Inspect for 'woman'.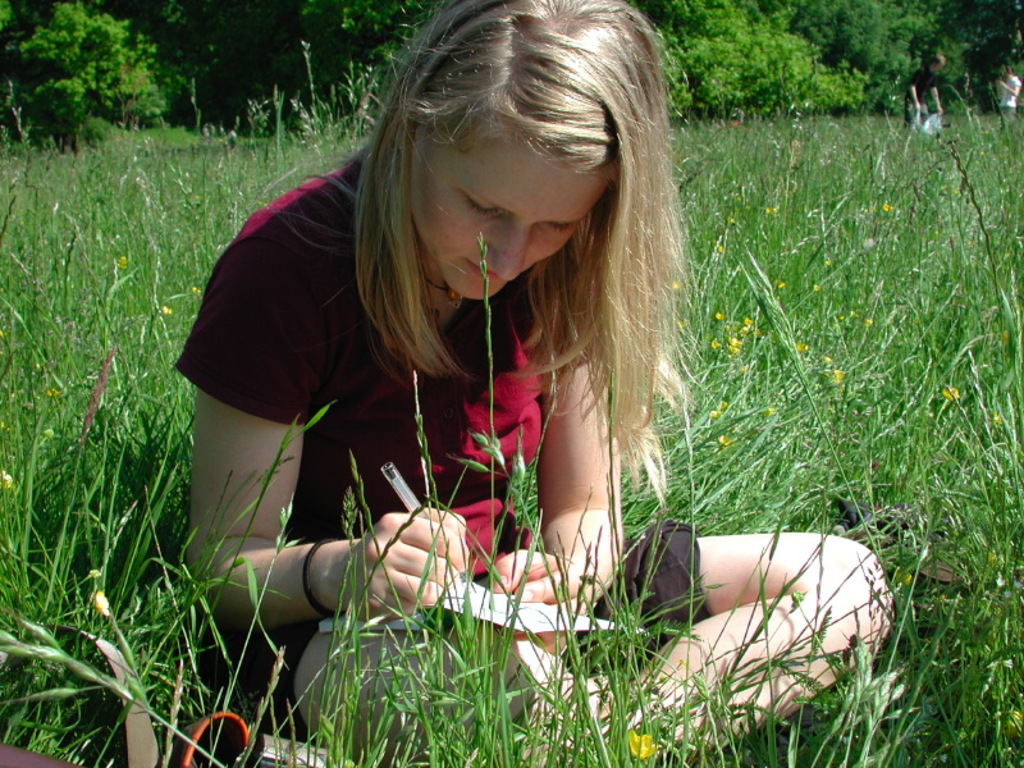
Inspection: box=[138, 18, 776, 710].
